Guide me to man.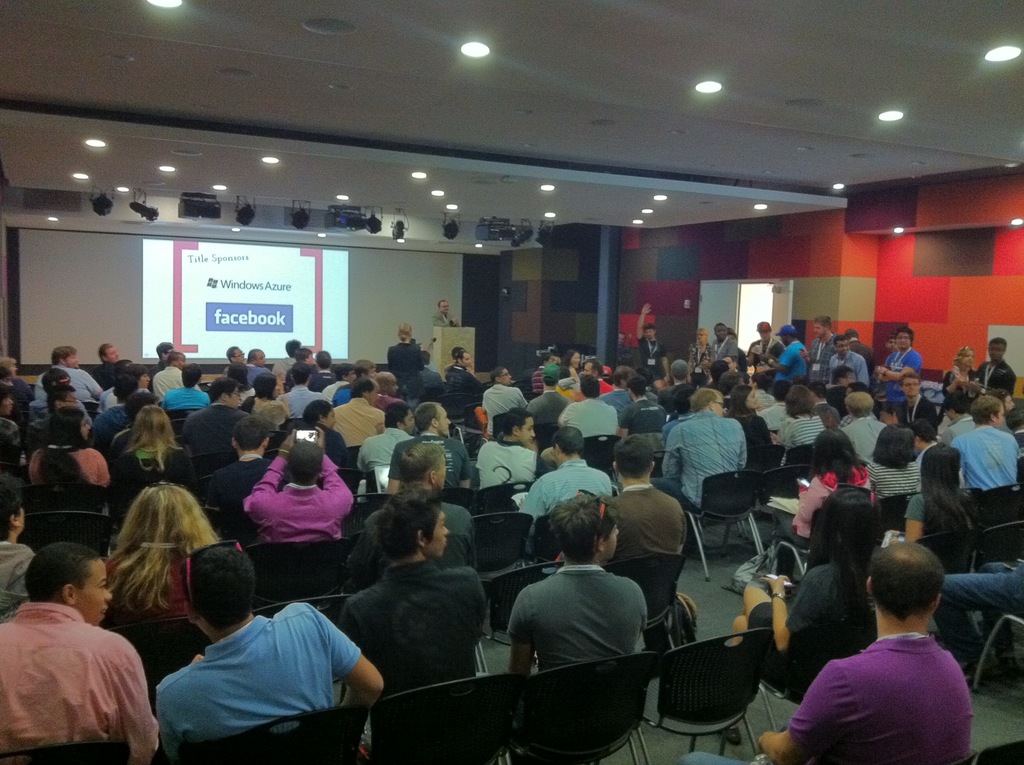
Guidance: region(428, 293, 462, 329).
